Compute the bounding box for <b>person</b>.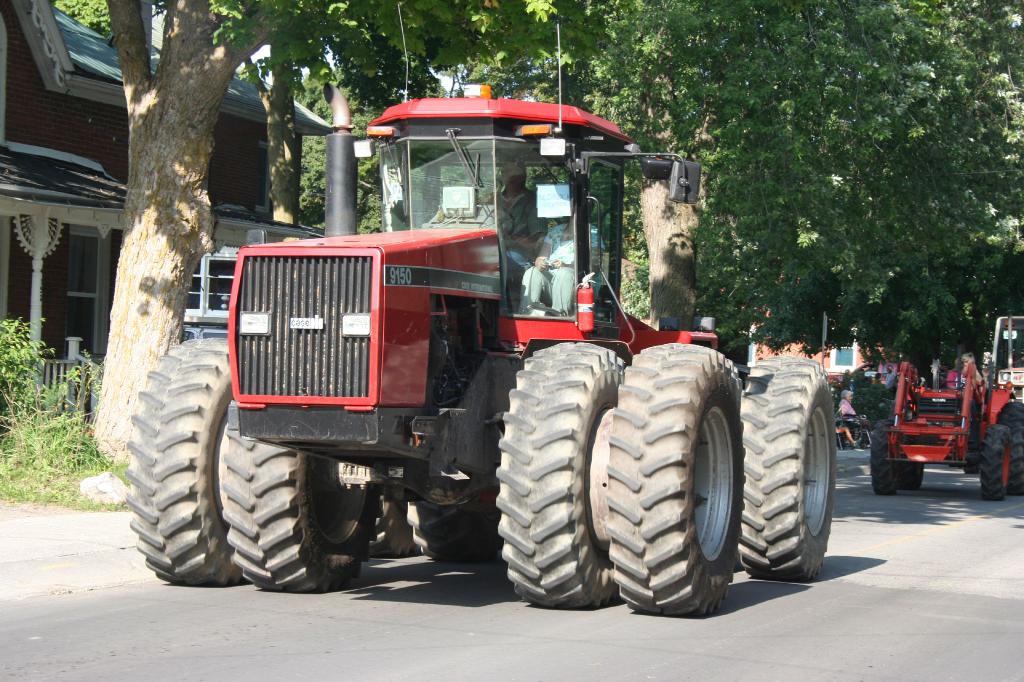
BBox(517, 200, 605, 319).
